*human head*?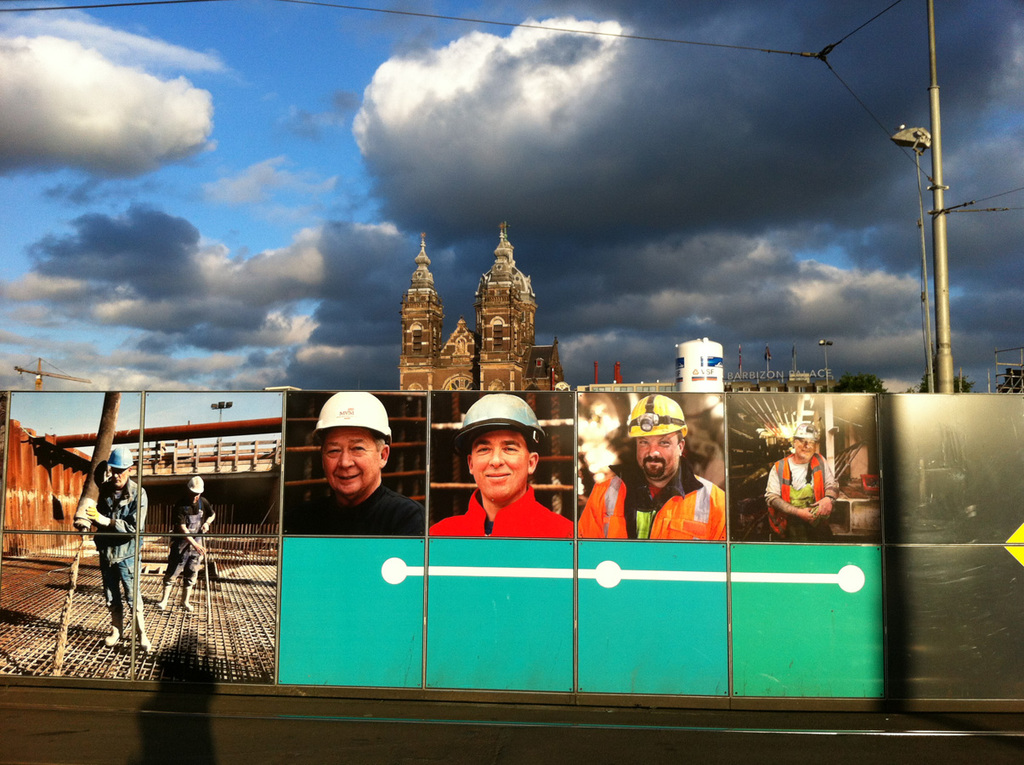
{"x1": 110, "y1": 446, "x2": 133, "y2": 484}
